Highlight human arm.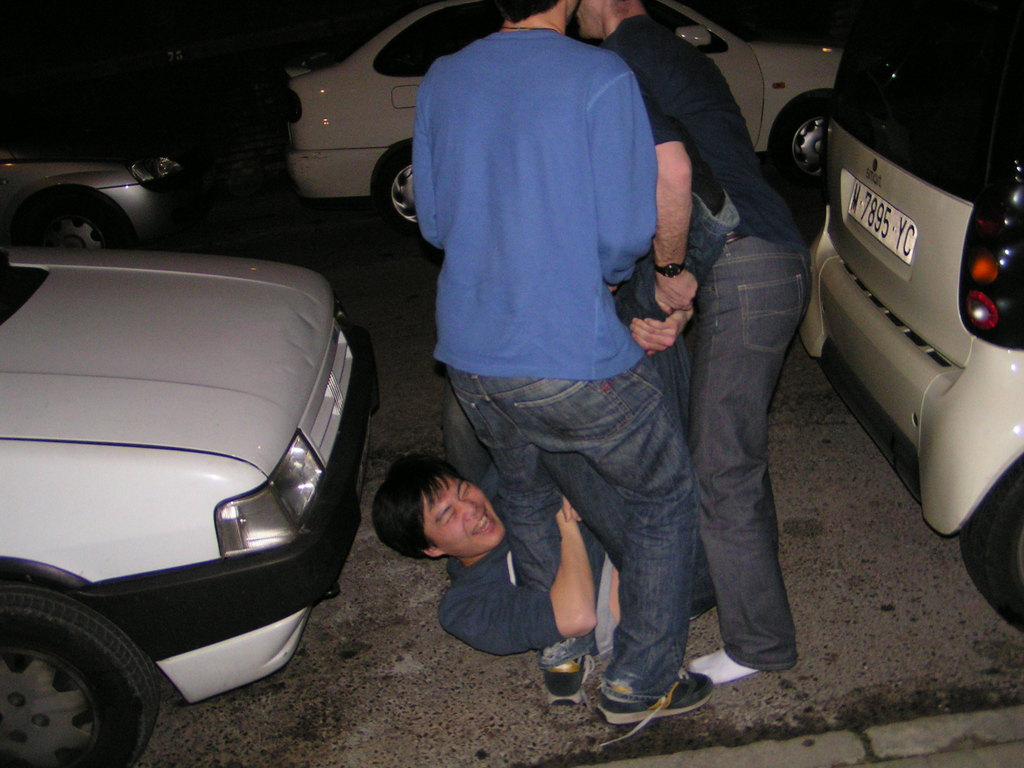
Highlighted region: 622,309,698,356.
